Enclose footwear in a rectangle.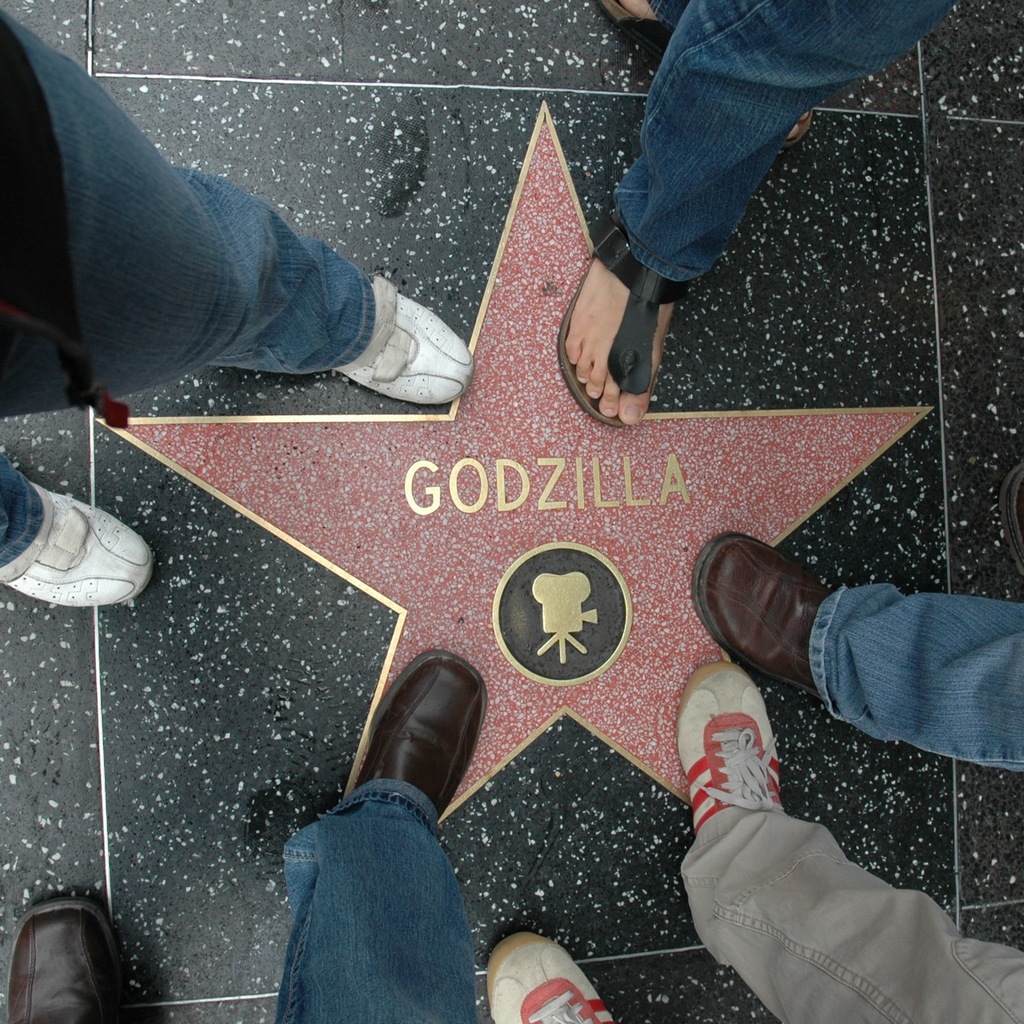
675:662:791:858.
